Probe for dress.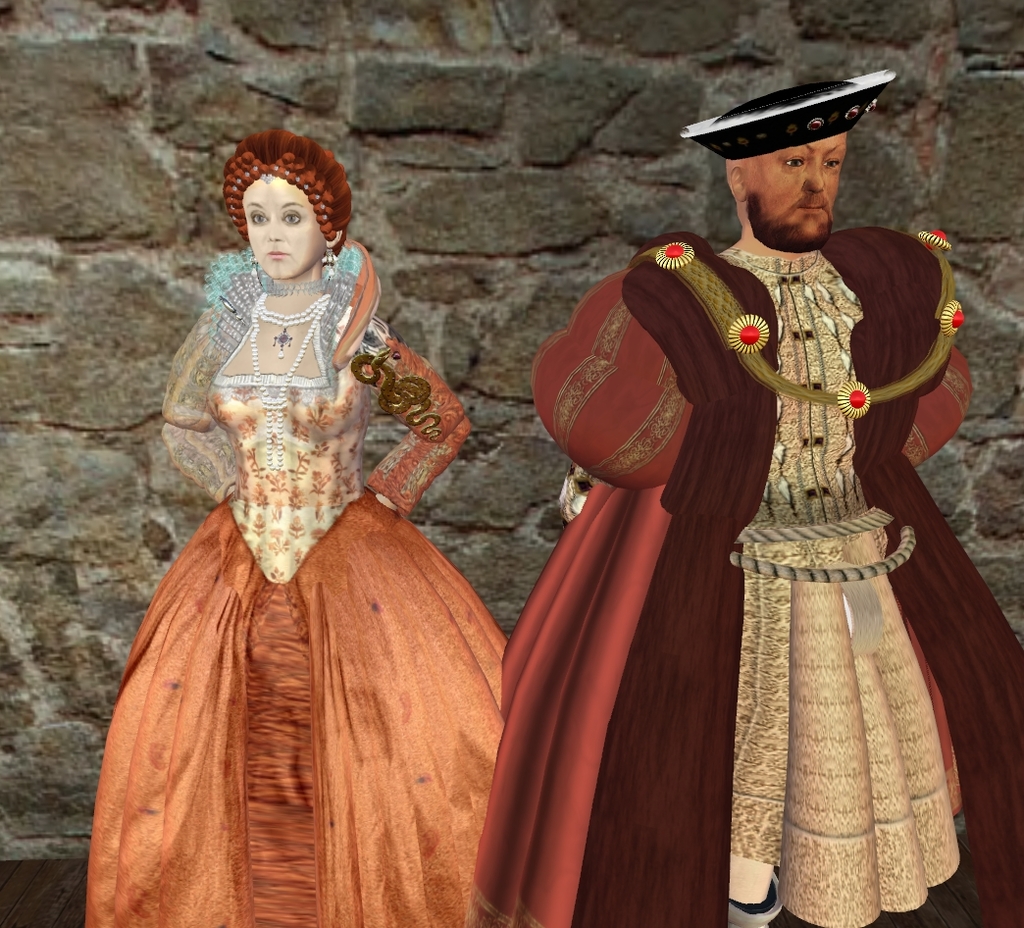
Probe result: (82, 235, 481, 901).
